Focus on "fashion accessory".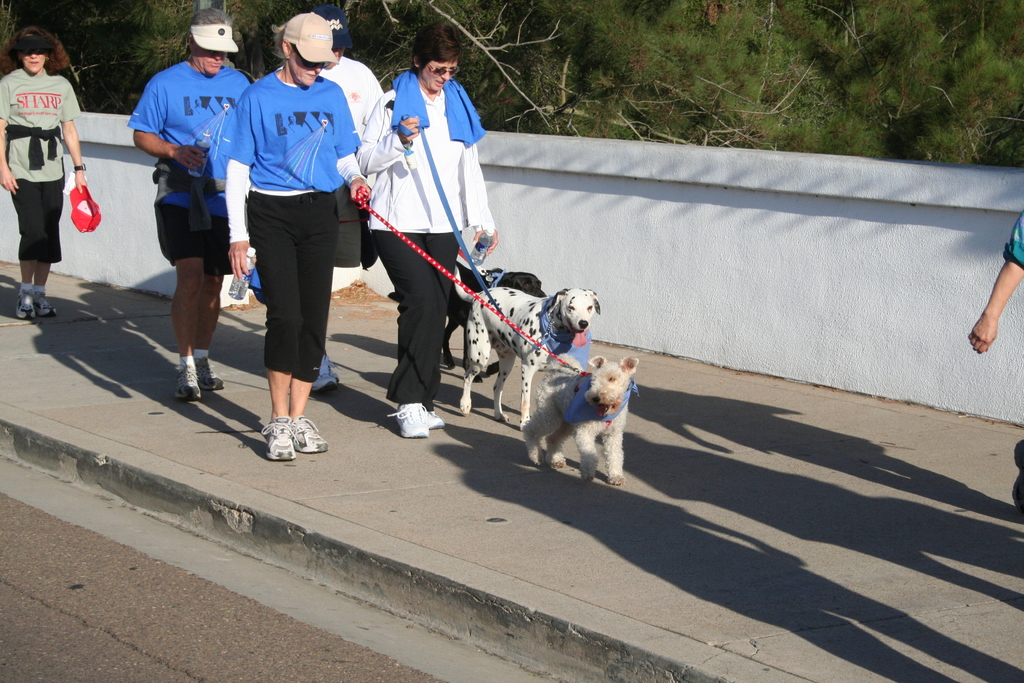
Focused at pyautogui.locateOnScreen(348, 186, 356, 192).
